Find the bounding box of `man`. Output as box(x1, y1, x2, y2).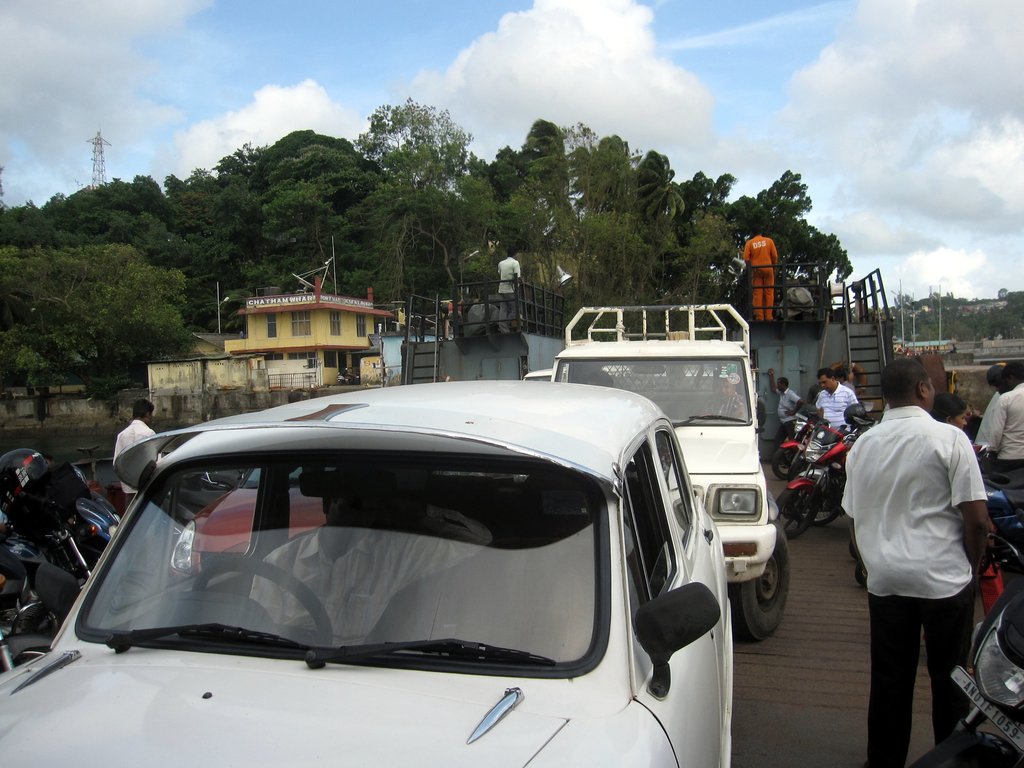
box(833, 356, 994, 752).
